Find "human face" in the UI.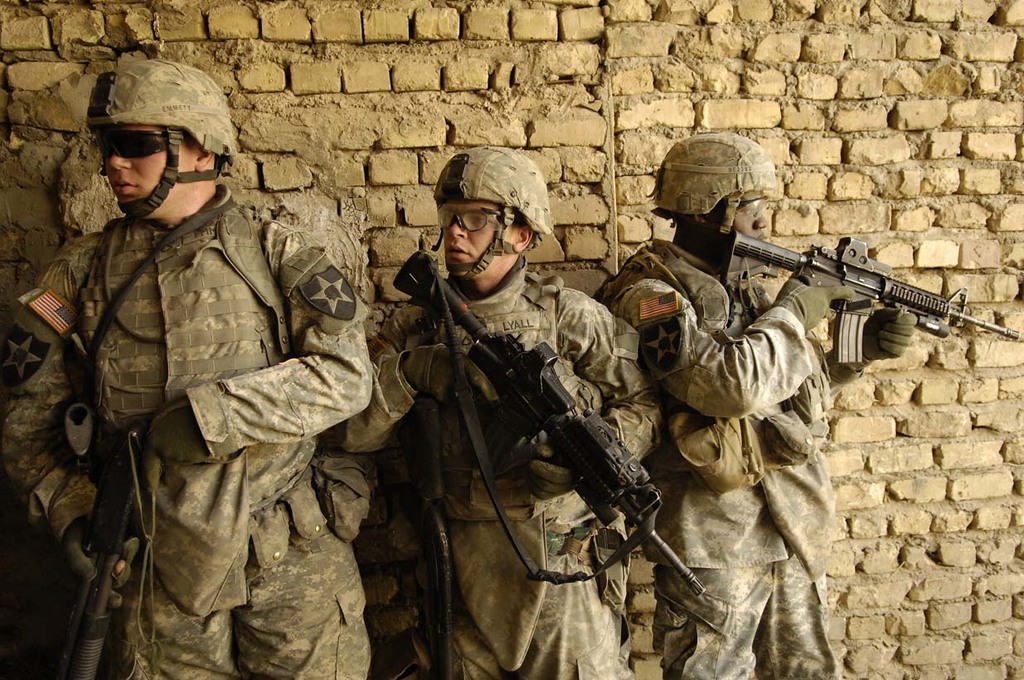
UI element at 732 187 769 238.
